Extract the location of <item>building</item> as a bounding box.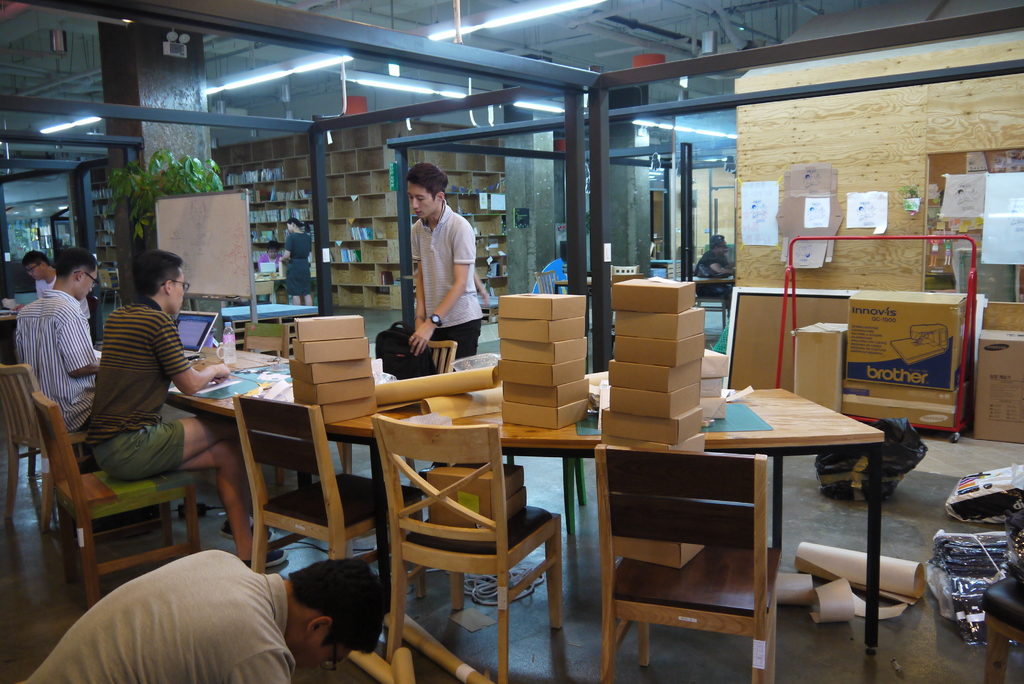
[0,0,1023,682].
